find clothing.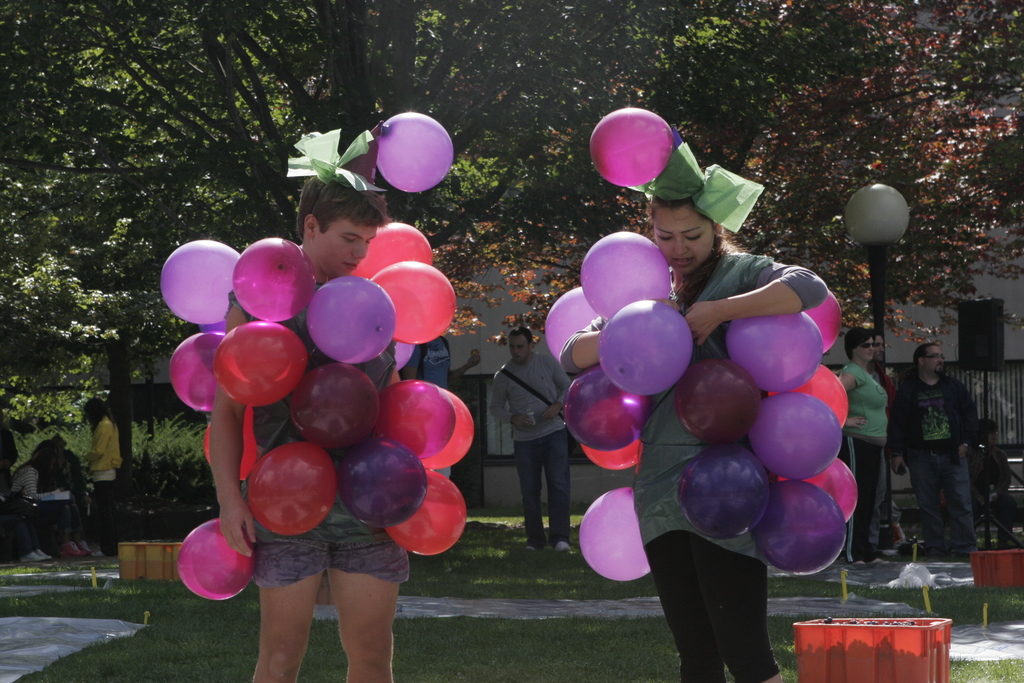
[489, 346, 572, 547].
